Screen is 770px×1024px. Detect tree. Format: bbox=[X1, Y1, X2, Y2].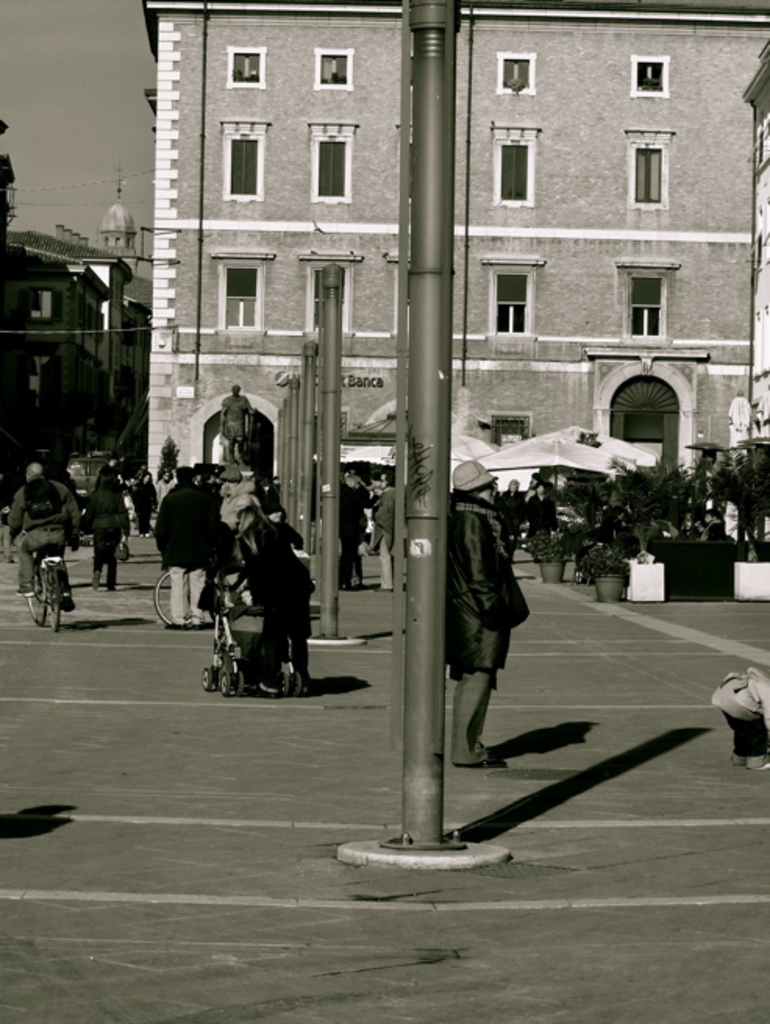
bbox=[156, 432, 181, 484].
